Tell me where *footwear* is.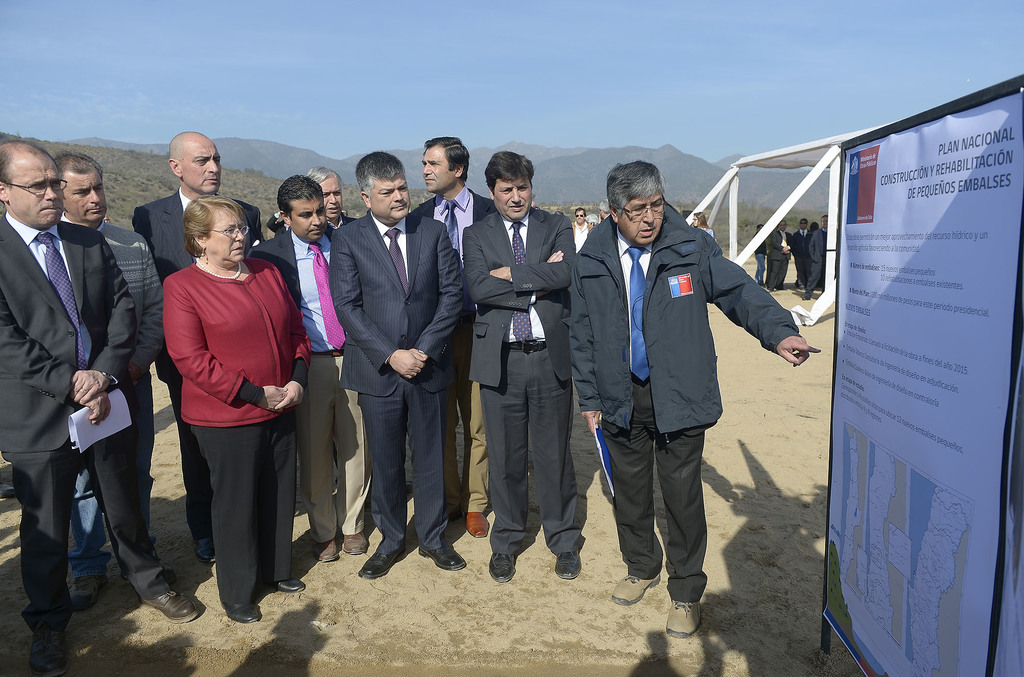
*footwear* is at select_region(68, 573, 109, 610).
